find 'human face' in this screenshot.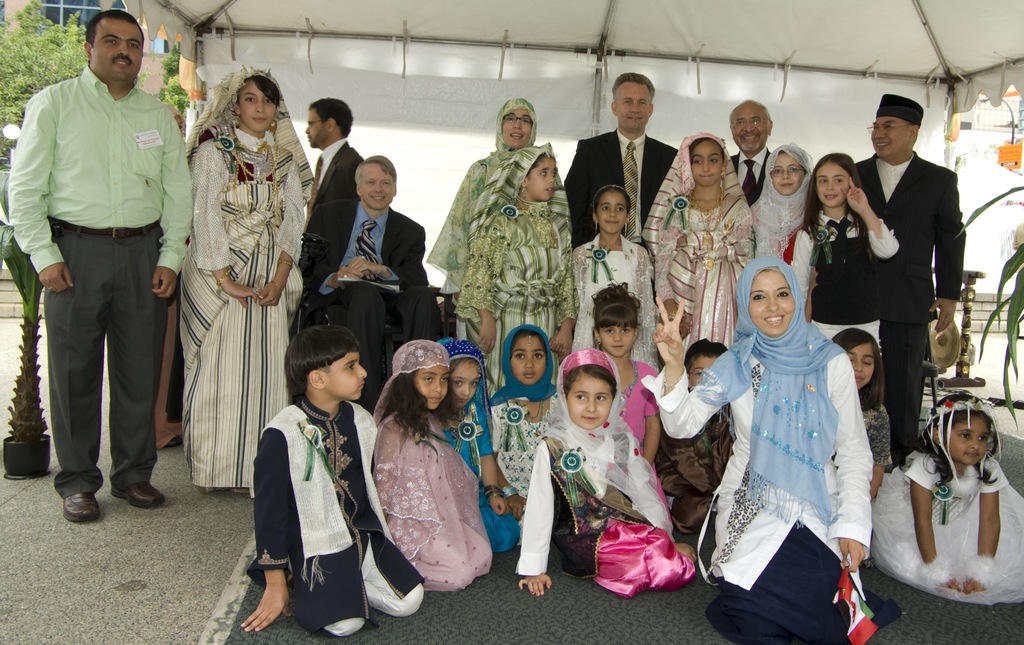
The bounding box for 'human face' is <bbox>93, 10, 144, 79</bbox>.
